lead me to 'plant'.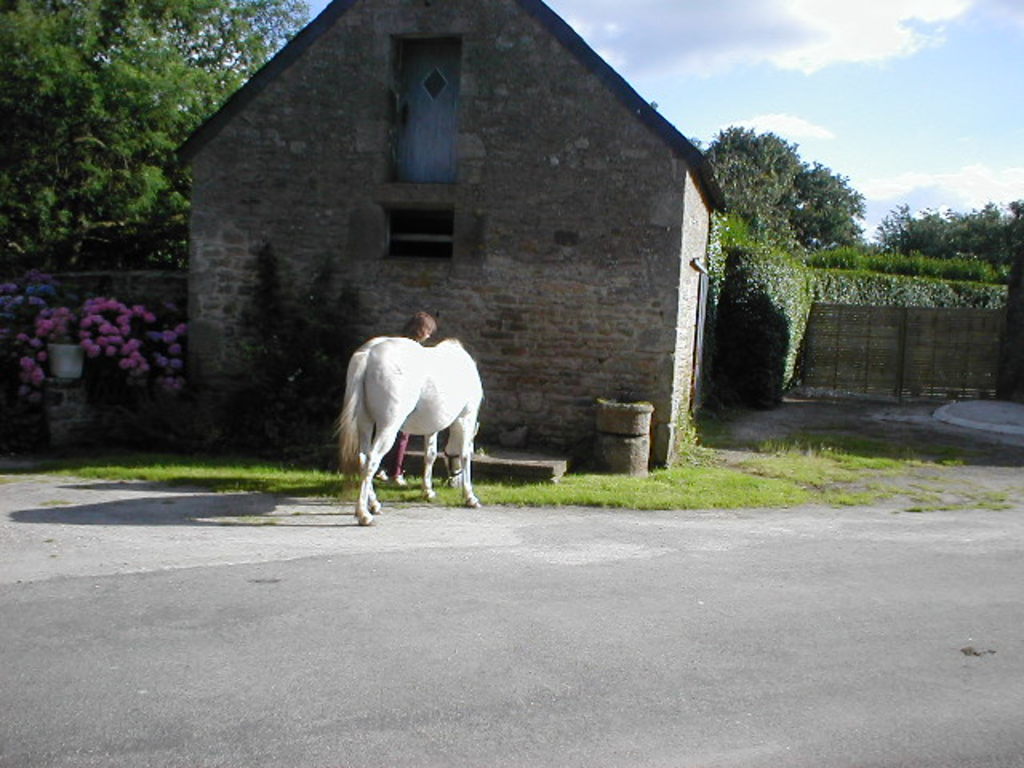
Lead to bbox(706, 242, 814, 416).
